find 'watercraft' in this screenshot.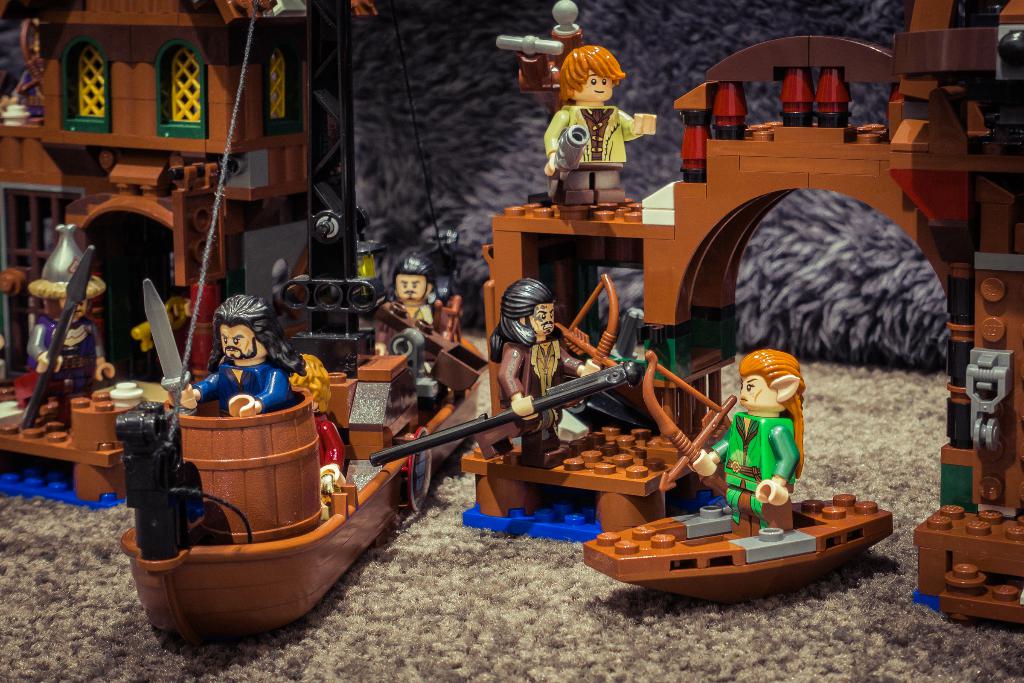
The bounding box for 'watercraft' is [118,0,477,639].
